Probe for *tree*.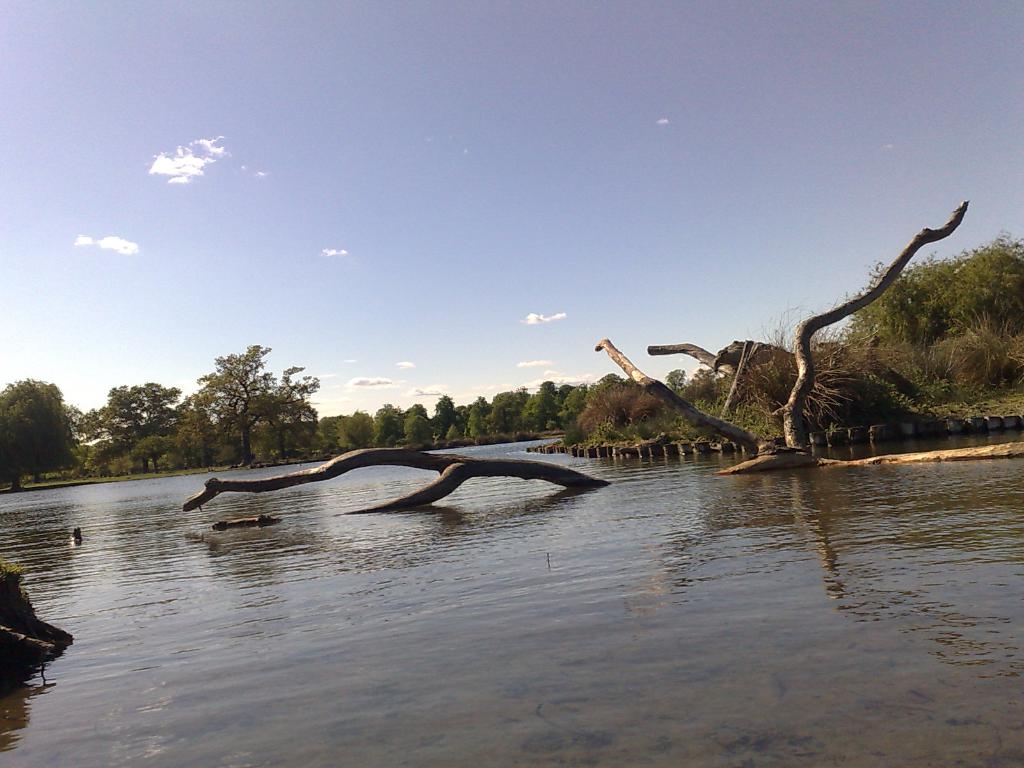
Probe result: BBox(664, 362, 730, 408).
